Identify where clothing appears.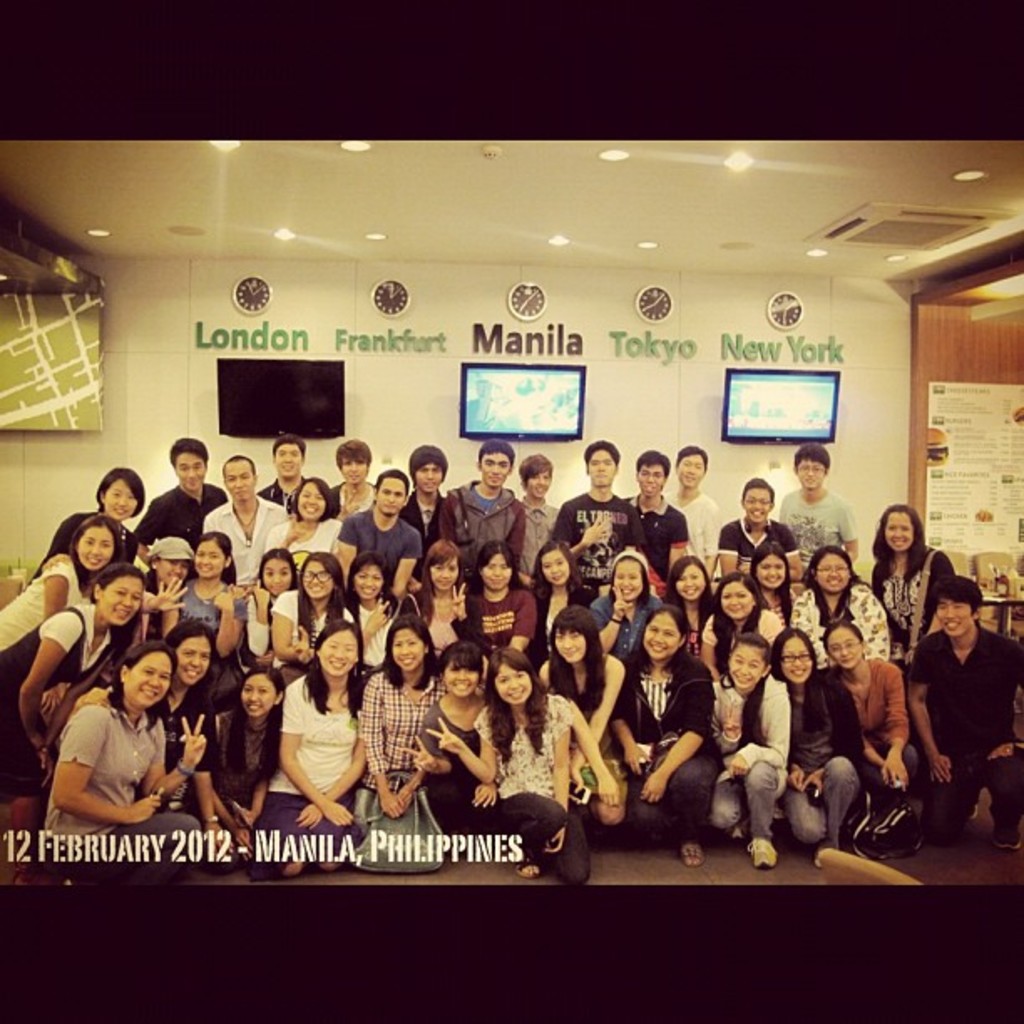
Appears at x1=35 y1=671 x2=189 y2=847.
